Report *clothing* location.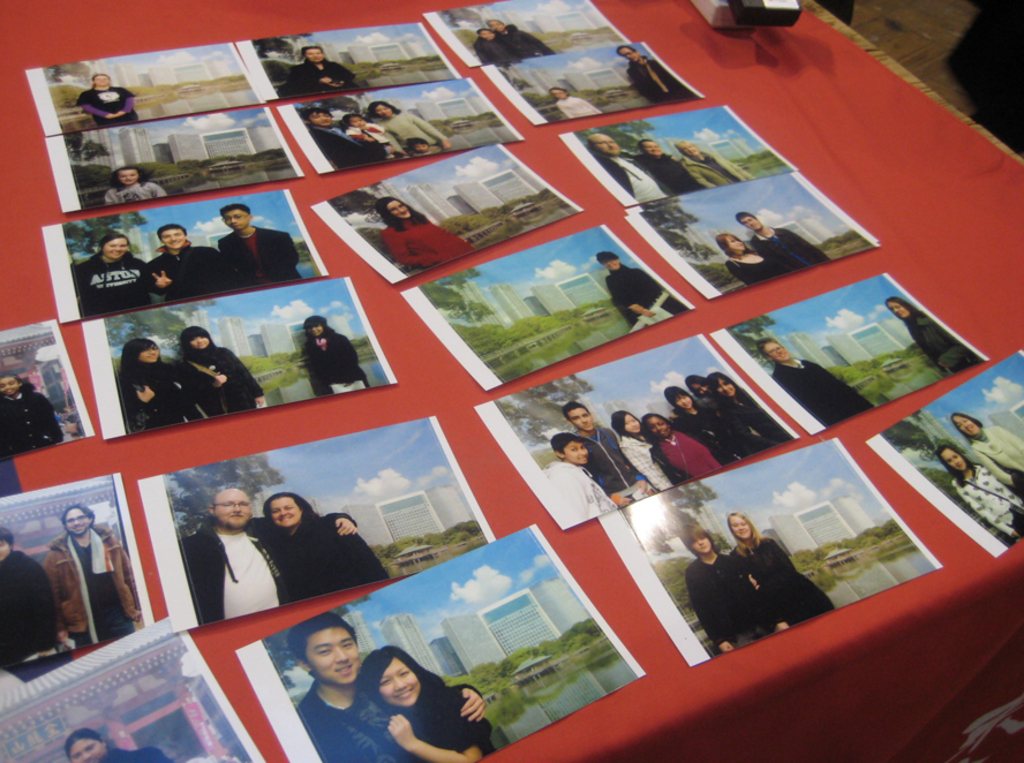
Report: bbox=[74, 85, 143, 124].
